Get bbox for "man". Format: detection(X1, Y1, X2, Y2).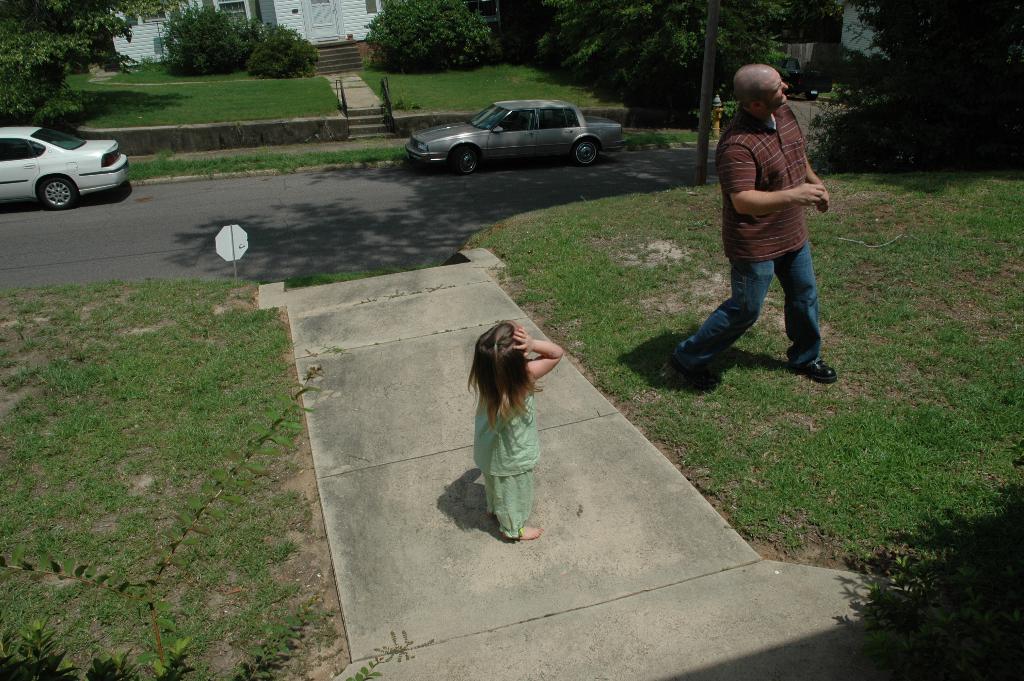
detection(668, 63, 852, 382).
